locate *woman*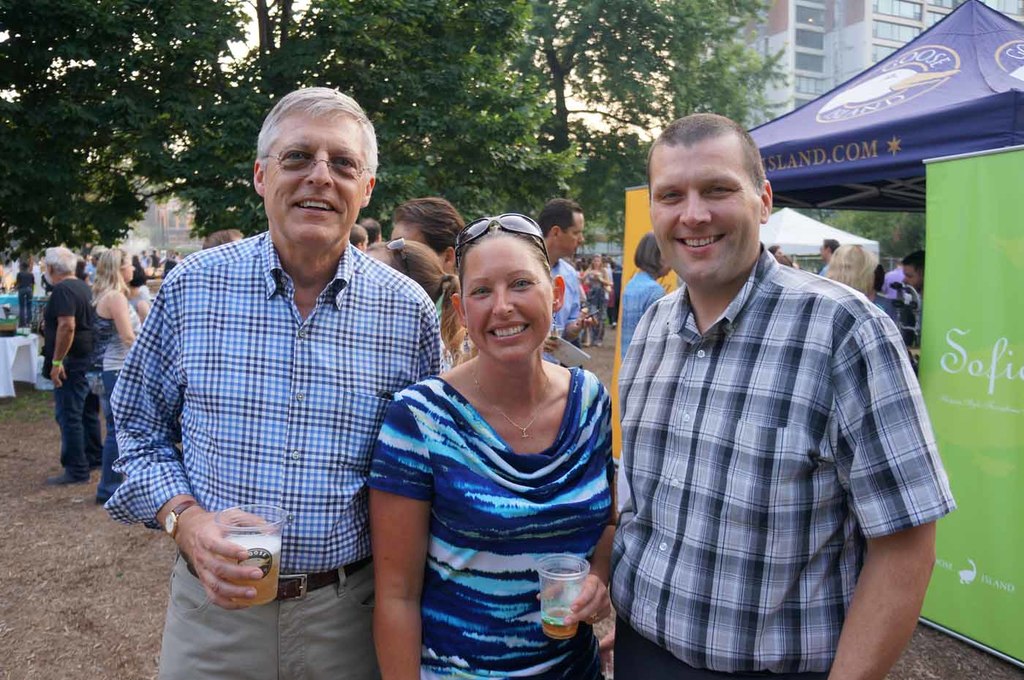
364/210/620/679
